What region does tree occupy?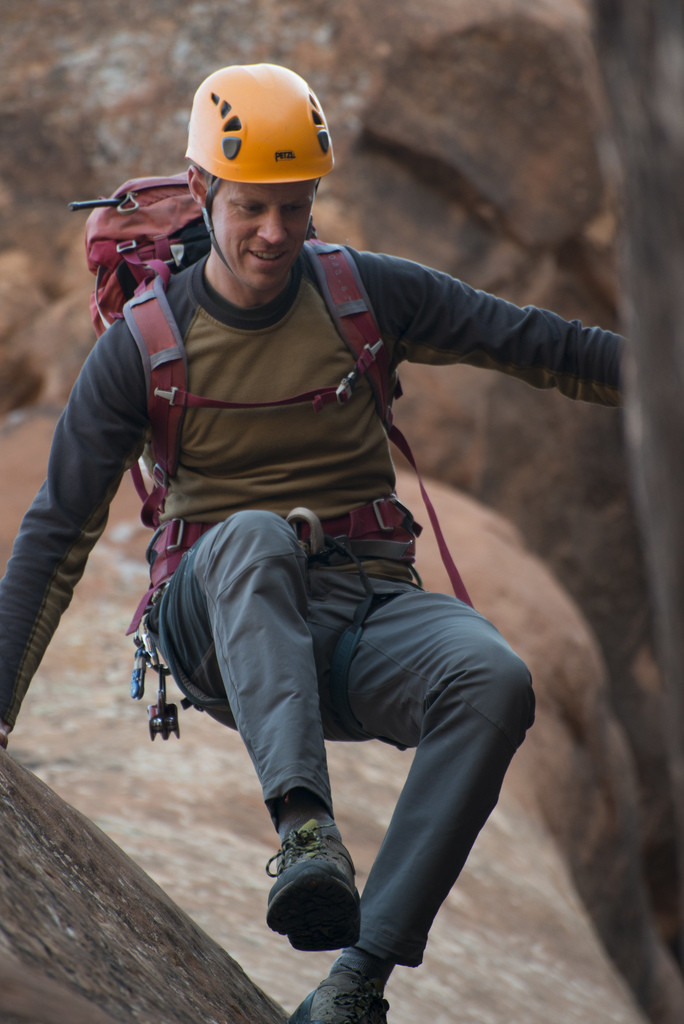
<region>0, 0, 426, 299</region>.
